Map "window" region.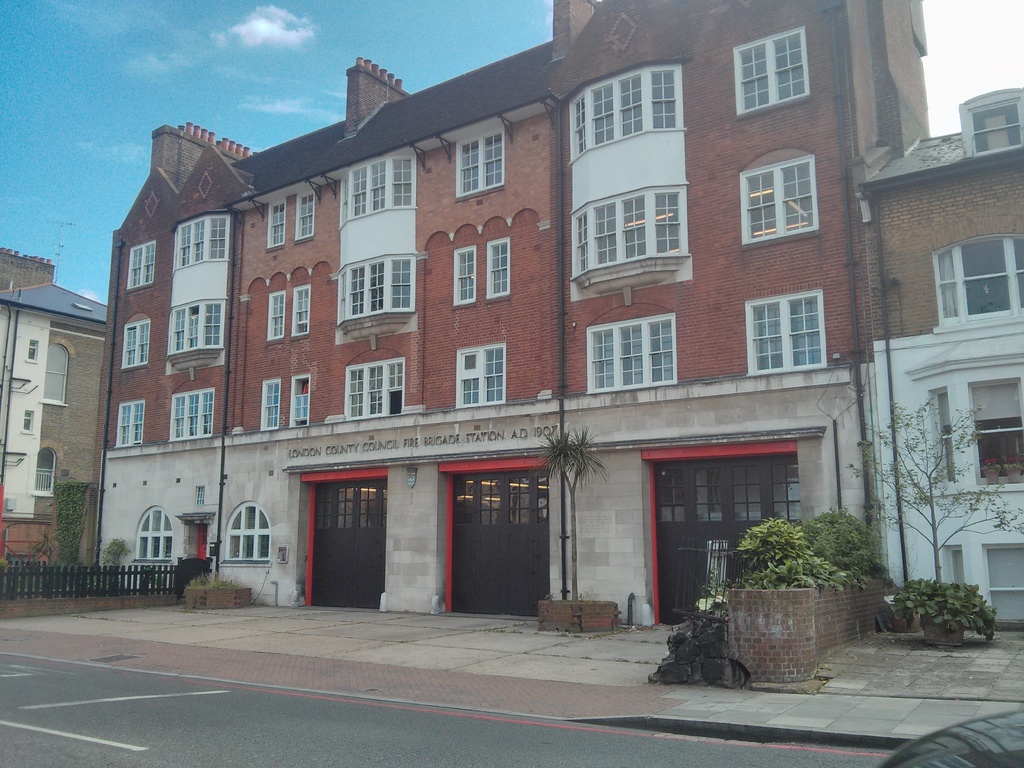
Mapped to BBox(335, 253, 416, 331).
